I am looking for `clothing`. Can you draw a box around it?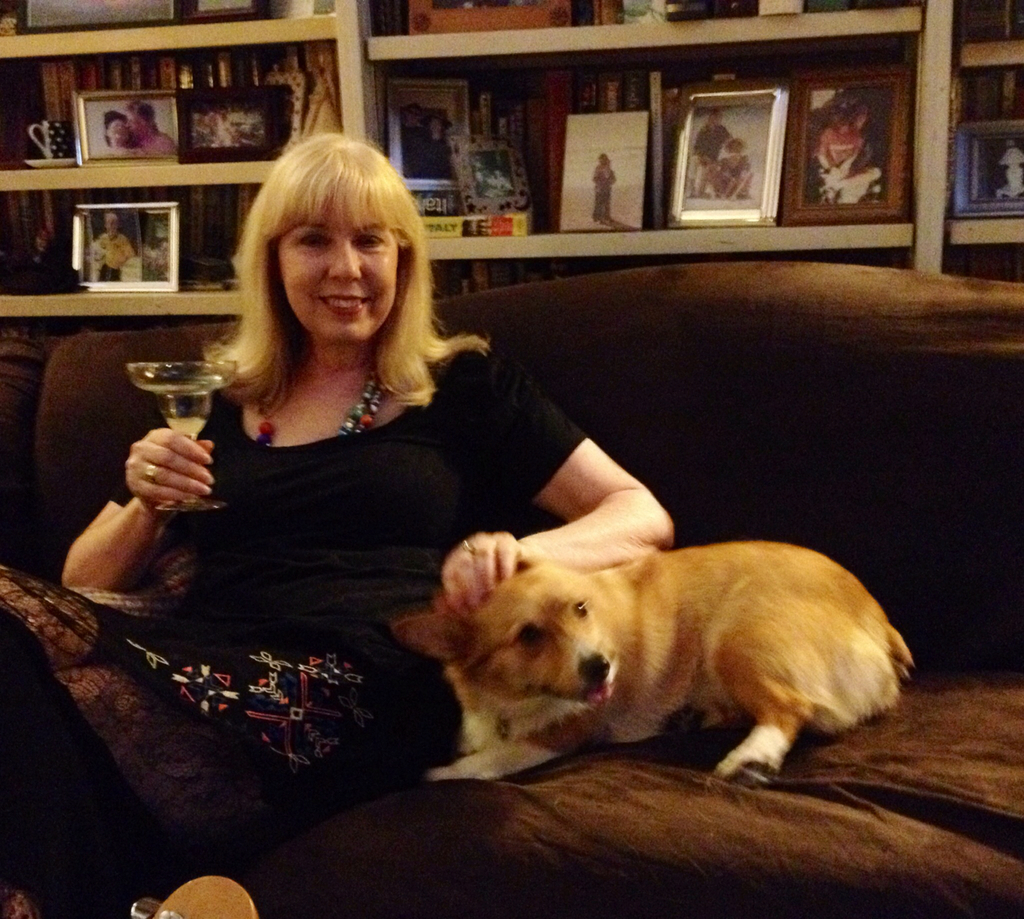
Sure, the bounding box is [428, 131, 460, 184].
